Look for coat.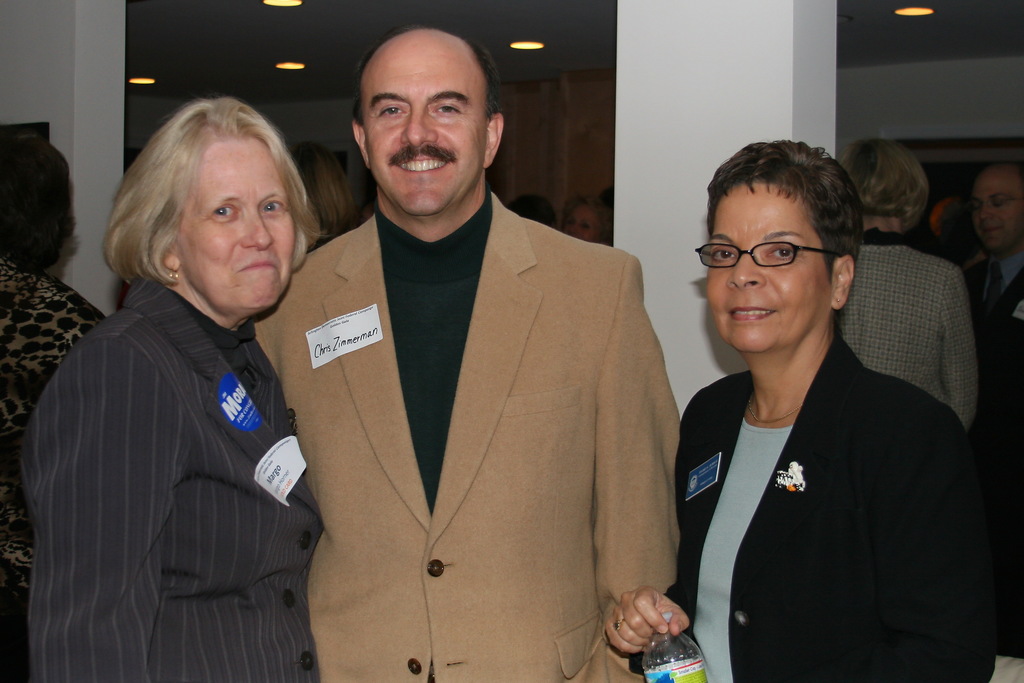
Found: box(24, 272, 319, 682).
